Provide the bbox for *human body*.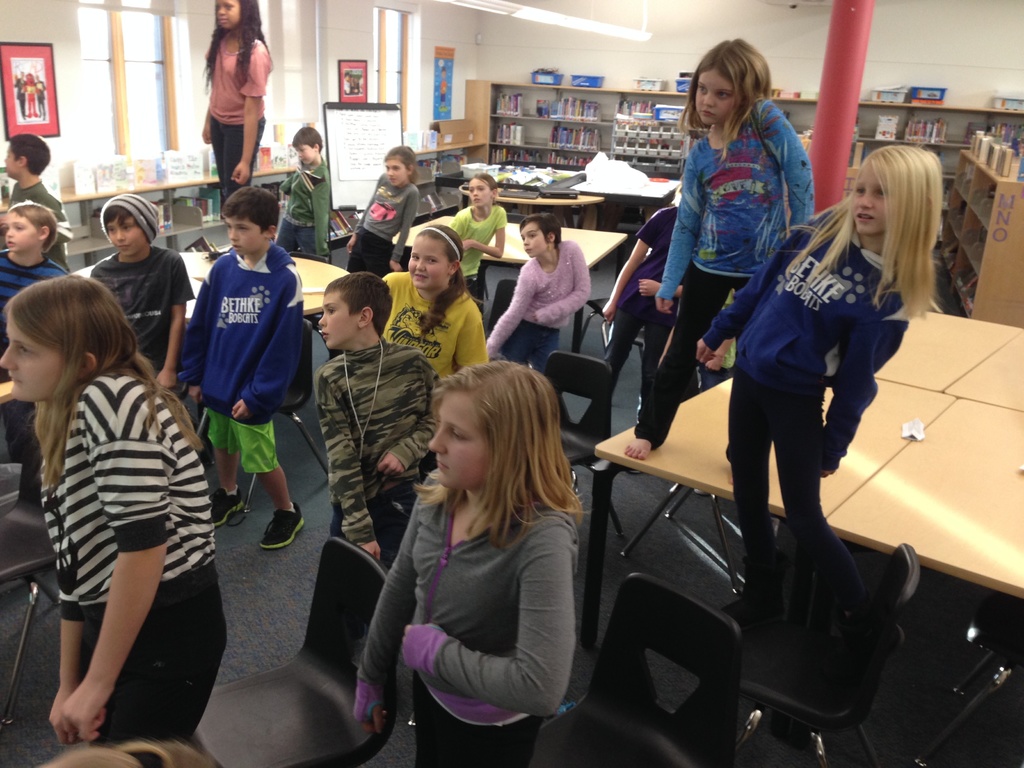
locate(35, 82, 49, 122).
